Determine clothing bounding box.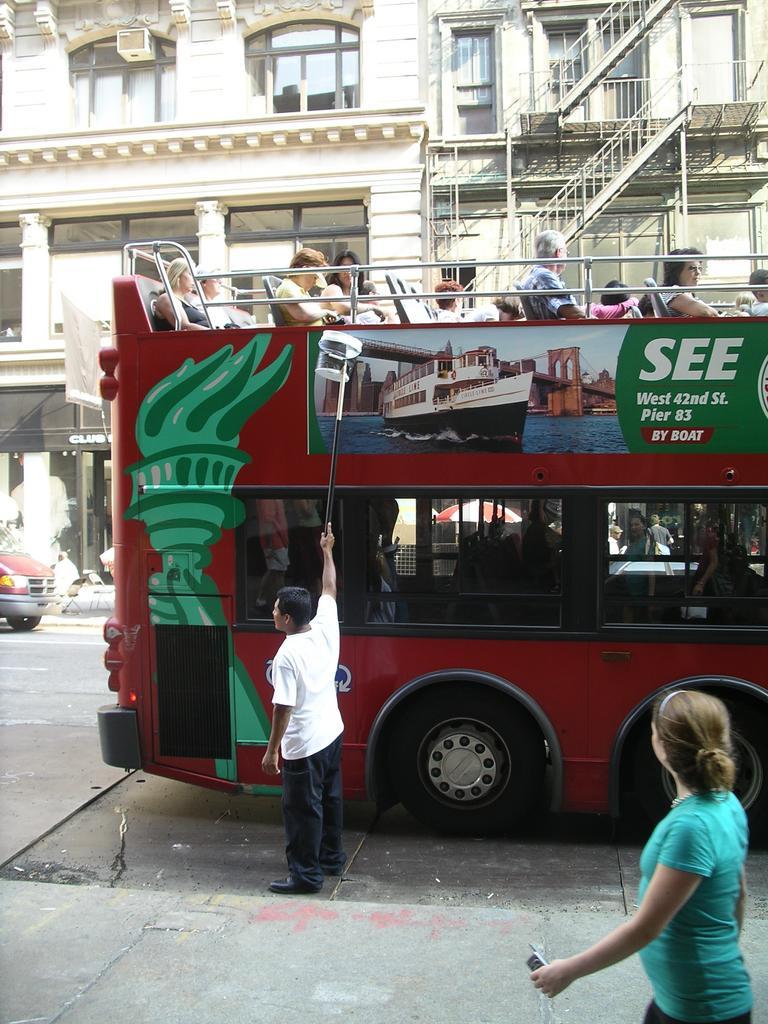
Determined: region(438, 306, 467, 318).
